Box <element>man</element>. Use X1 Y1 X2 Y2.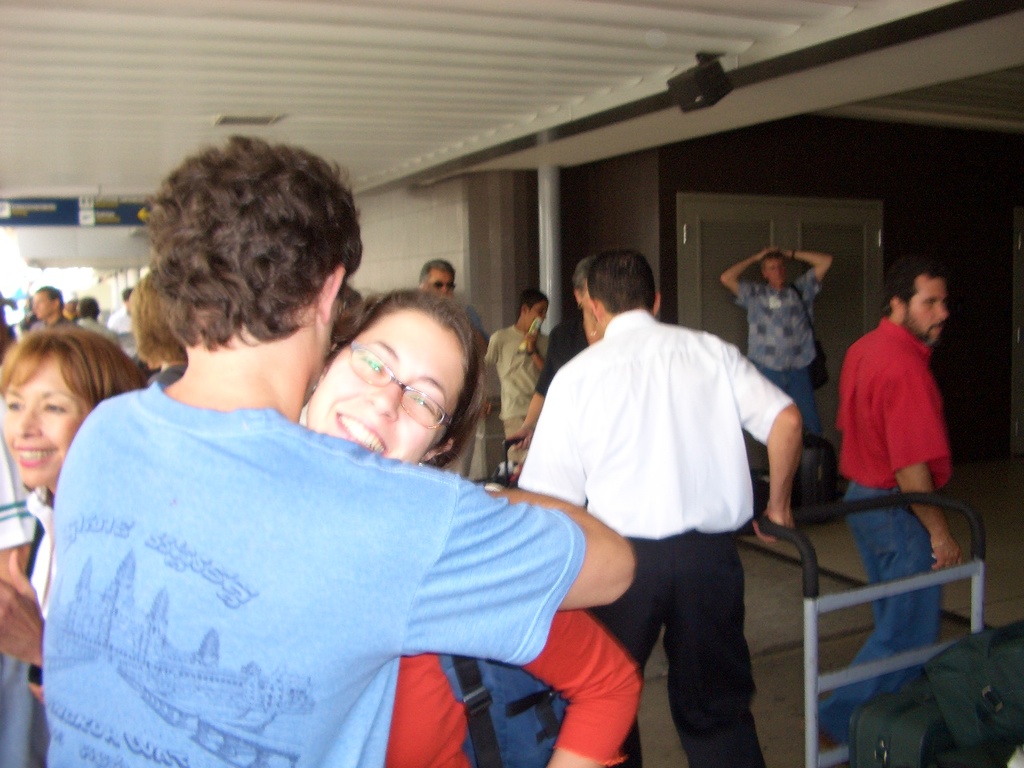
538 239 812 750.
